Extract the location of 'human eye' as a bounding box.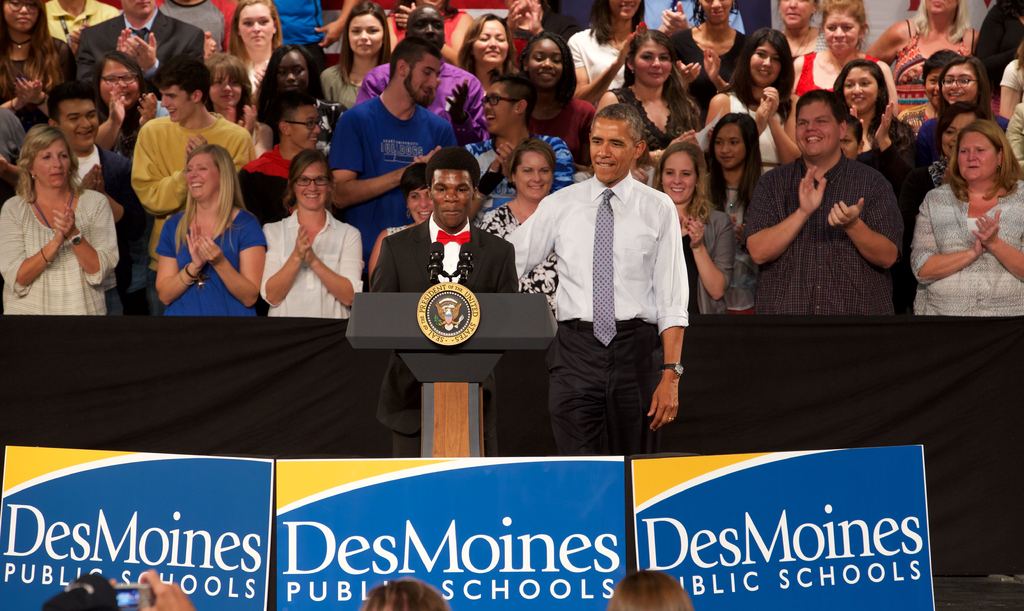
pyautogui.locateOnScreen(959, 76, 968, 84).
